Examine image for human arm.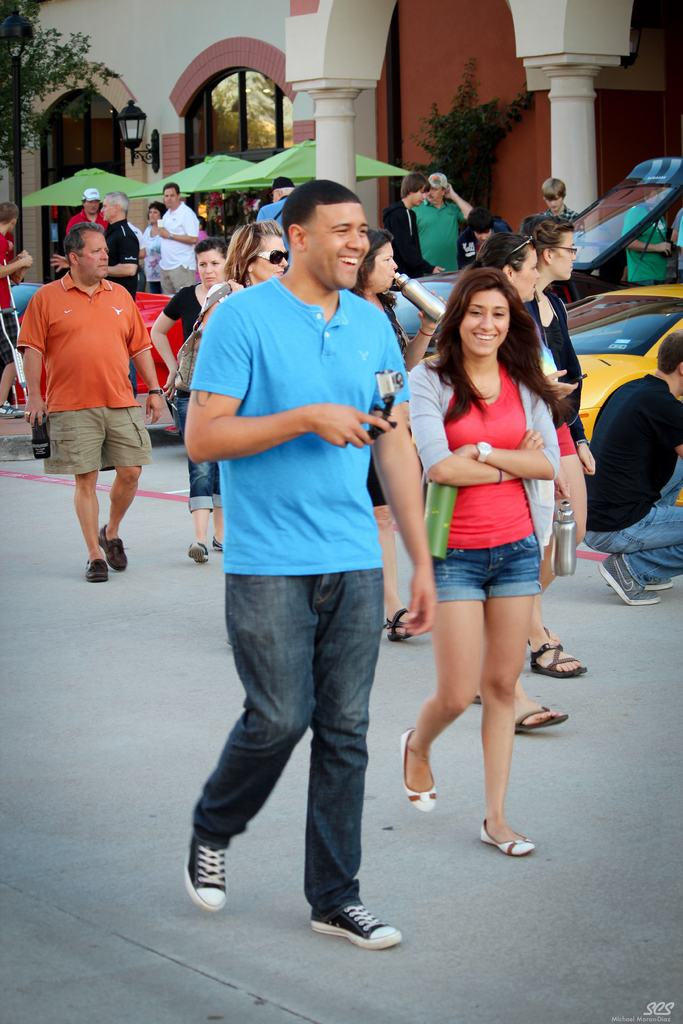
Examination result: select_region(15, 289, 50, 429).
